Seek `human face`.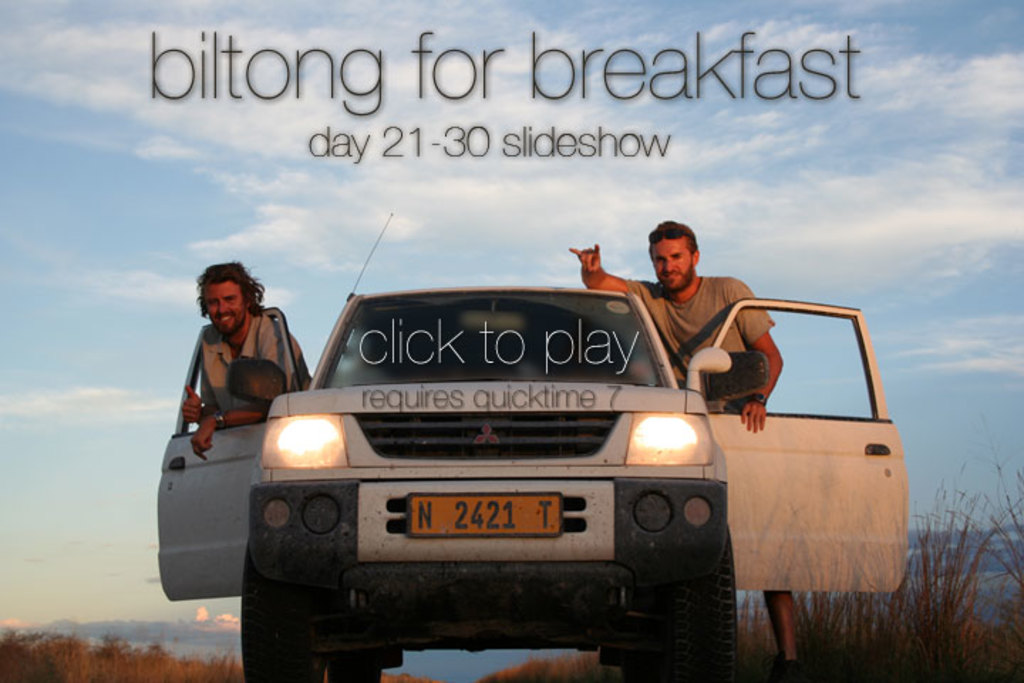
(650,239,697,292).
